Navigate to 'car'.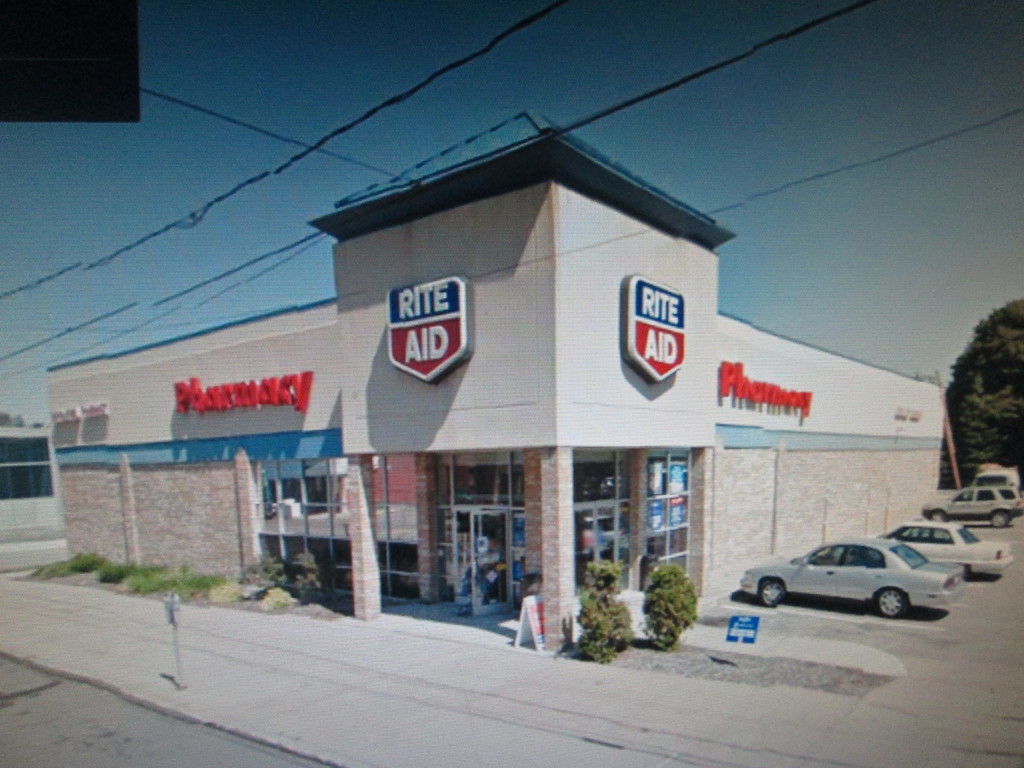
Navigation target: 880,524,1015,573.
